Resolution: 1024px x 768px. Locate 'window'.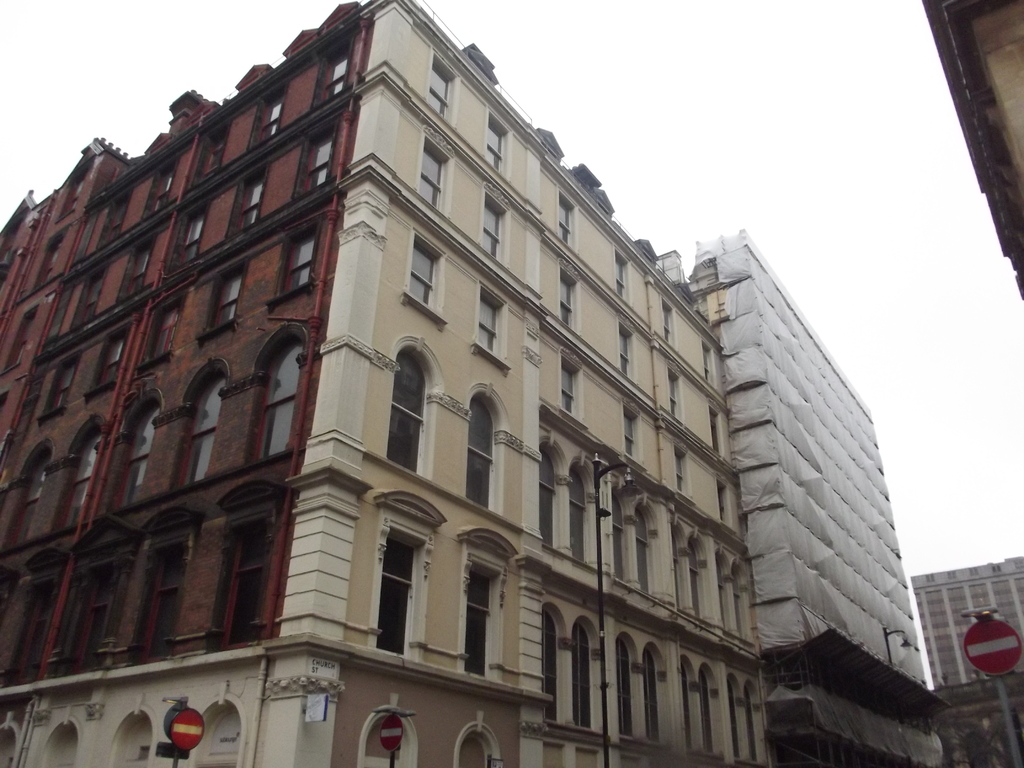
select_region(465, 545, 501, 675).
